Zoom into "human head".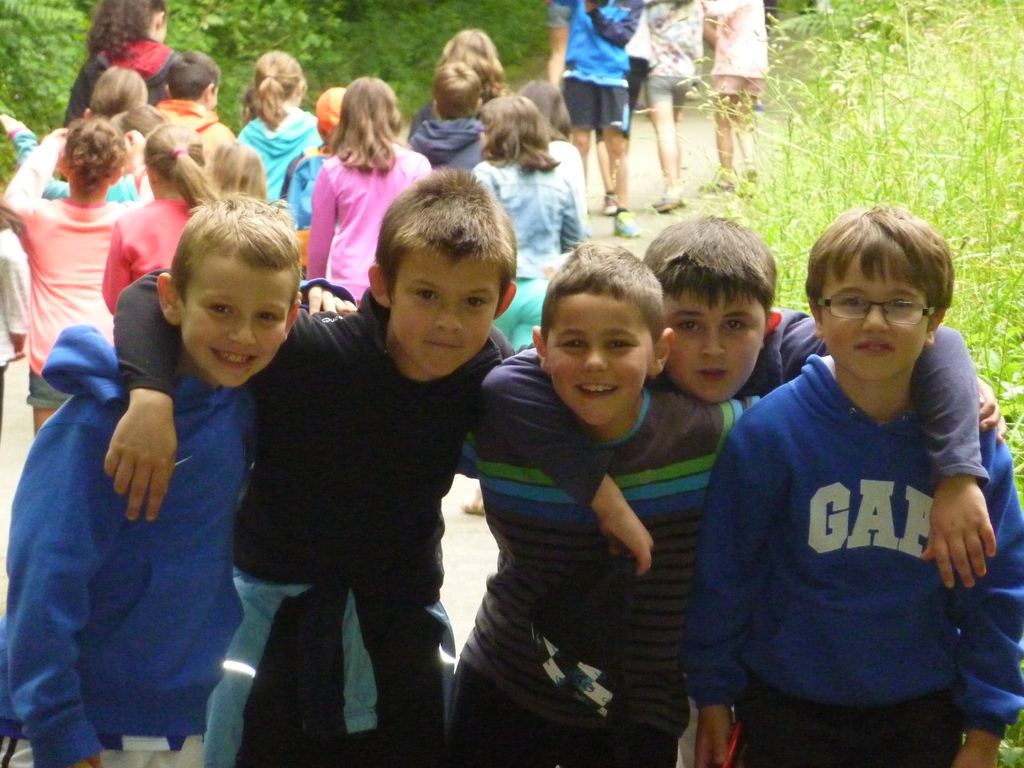
Zoom target: [x1=141, y1=122, x2=202, y2=203].
